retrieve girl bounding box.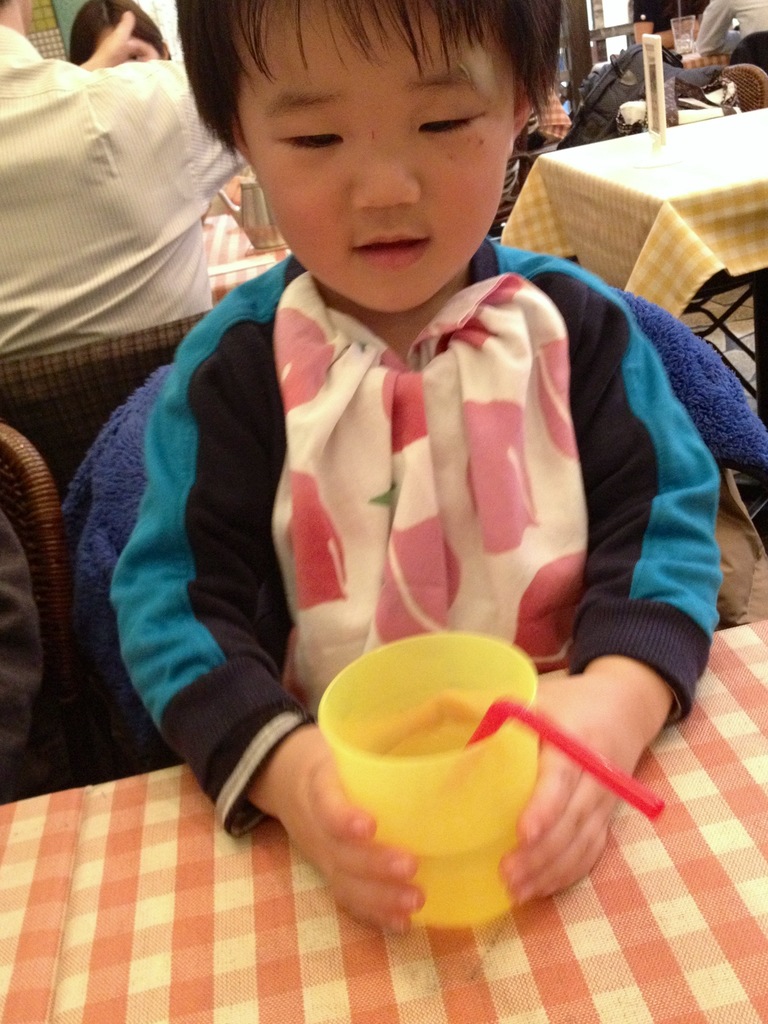
Bounding box: <bbox>106, 0, 723, 930</bbox>.
